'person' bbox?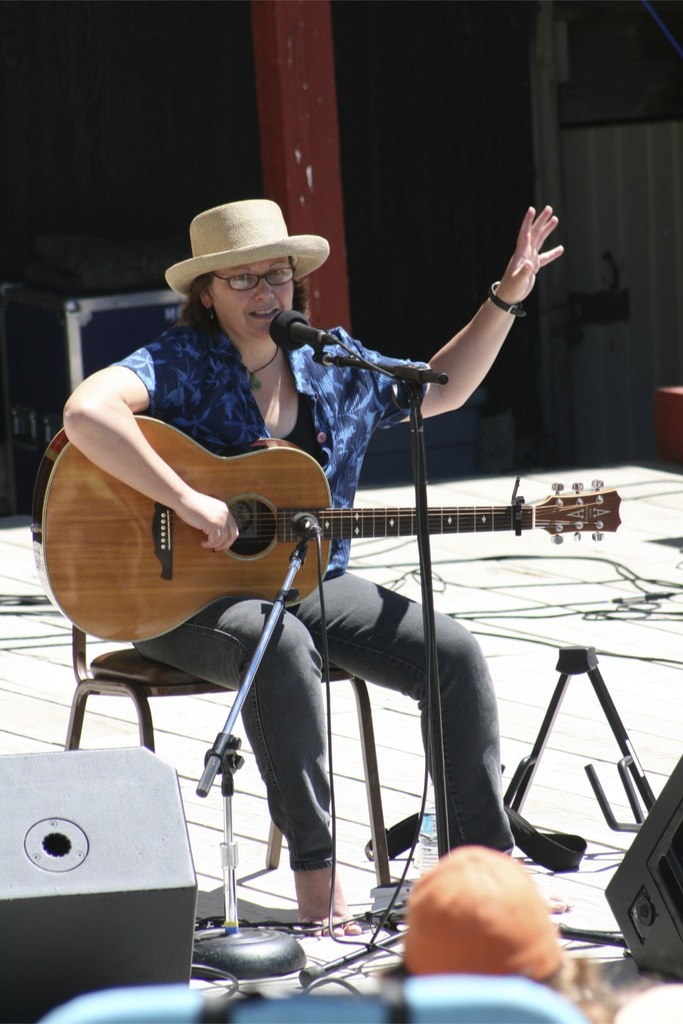
{"x1": 399, "y1": 844, "x2": 630, "y2": 1023}
